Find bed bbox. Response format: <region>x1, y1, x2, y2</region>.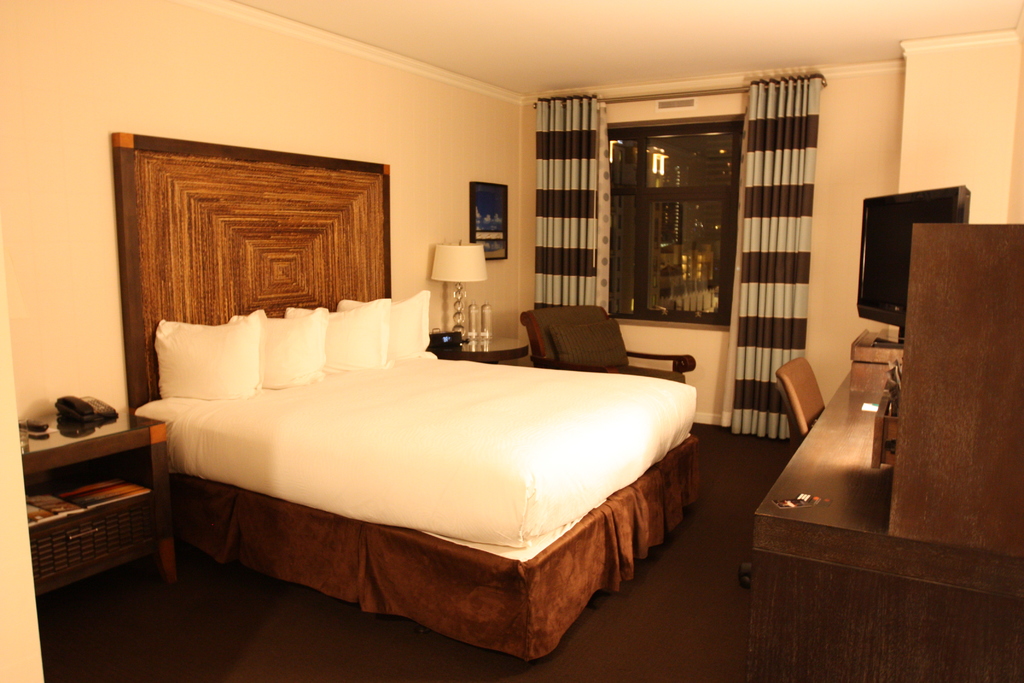
<region>100, 348, 680, 660</region>.
